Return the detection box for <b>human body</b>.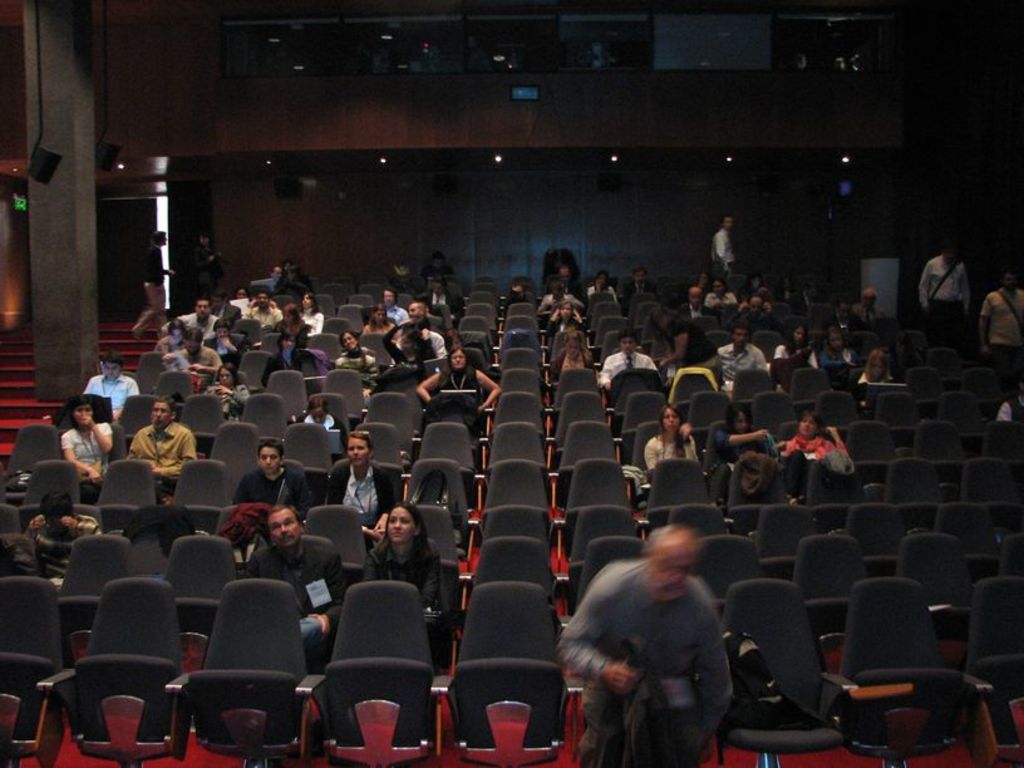
region(83, 355, 141, 430).
